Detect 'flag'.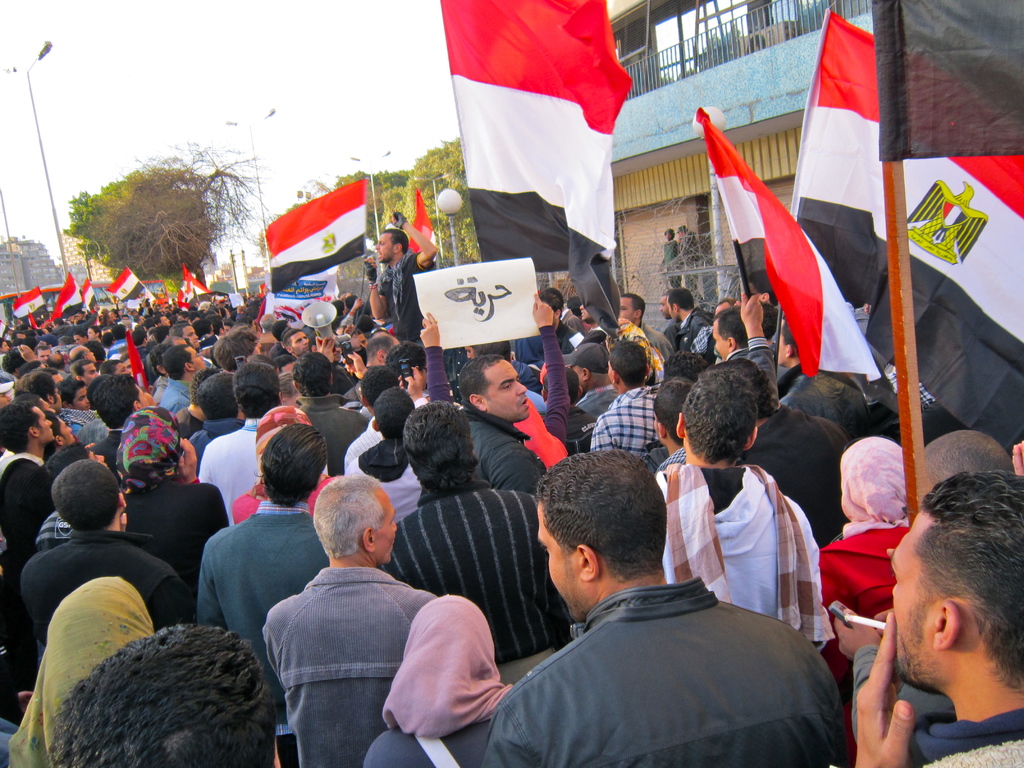
Detected at 179/260/200/300.
